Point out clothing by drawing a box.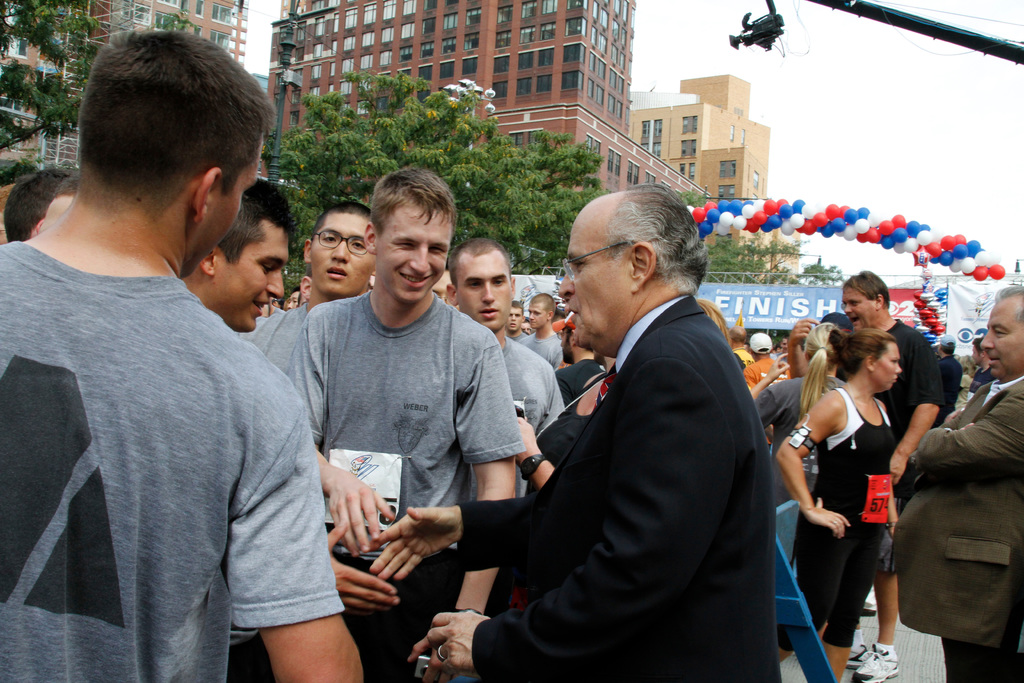
471/292/781/682.
